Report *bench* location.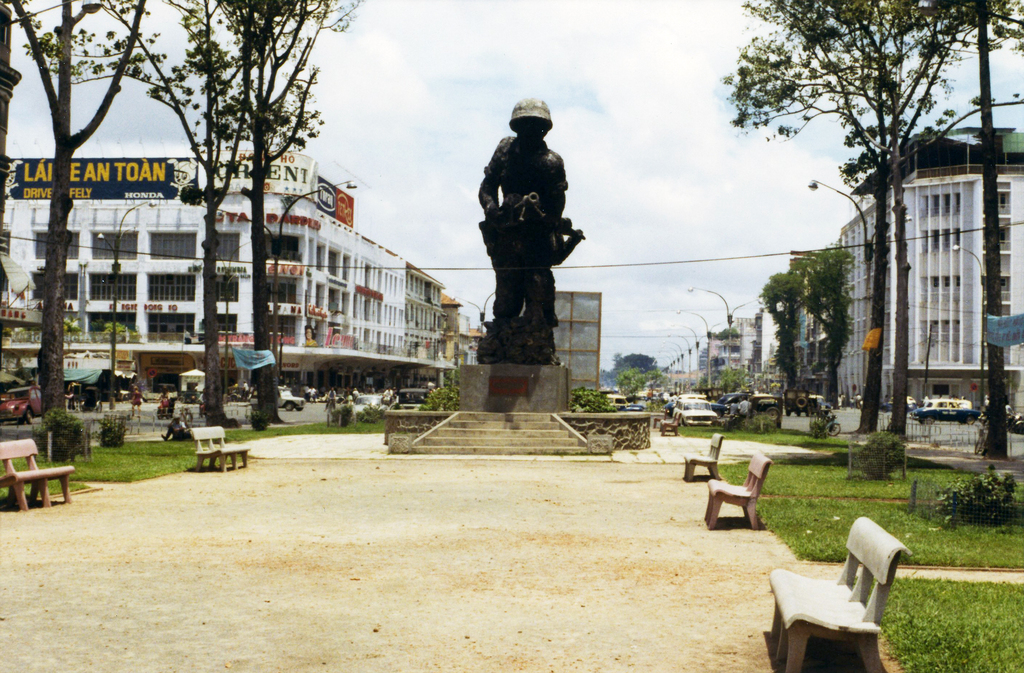
Report: crop(713, 455, 794, 546).
